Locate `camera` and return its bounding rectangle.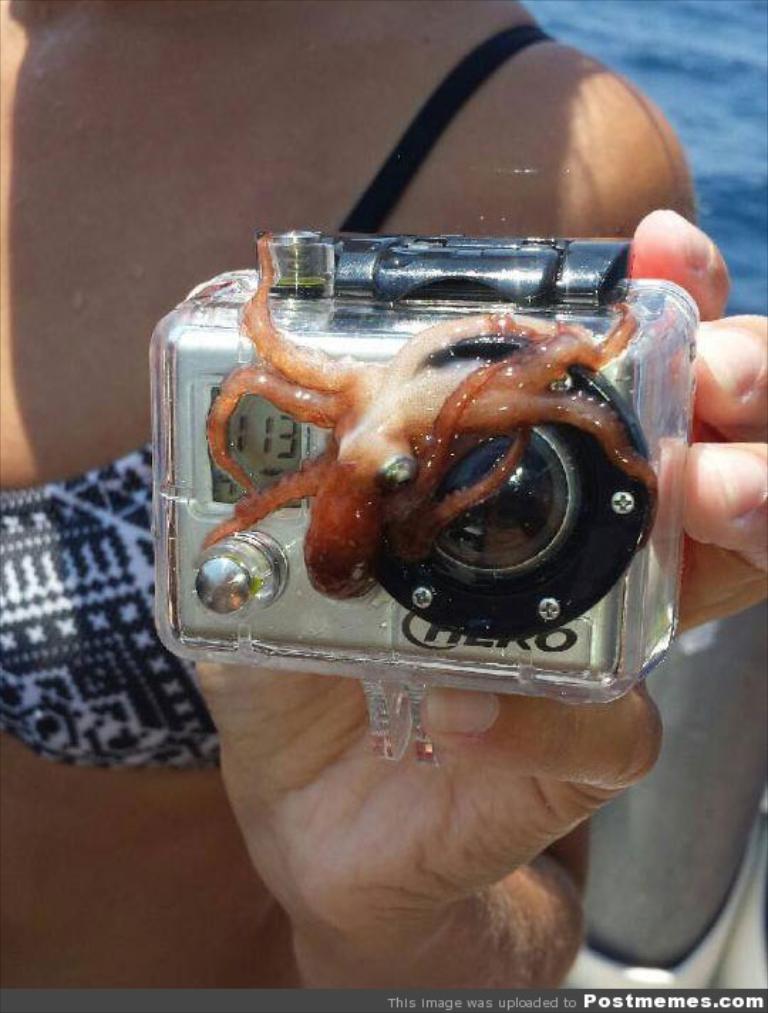
rect(145, 230, 700, 758).
